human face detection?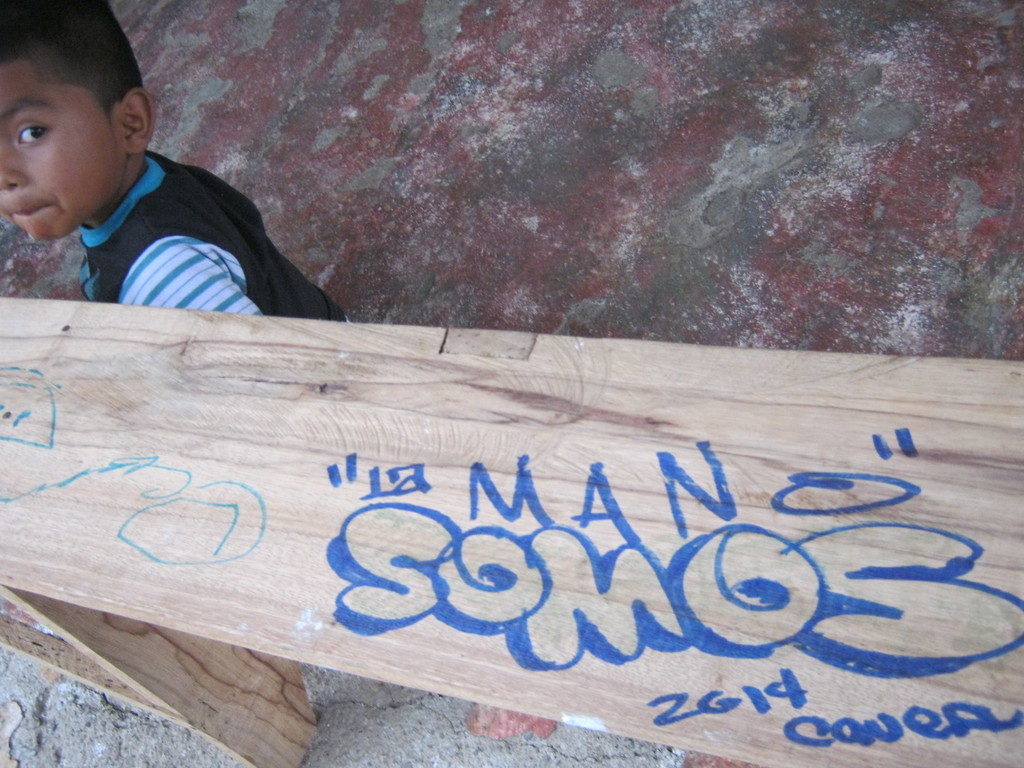
detection(0, 58, 117, 234)
